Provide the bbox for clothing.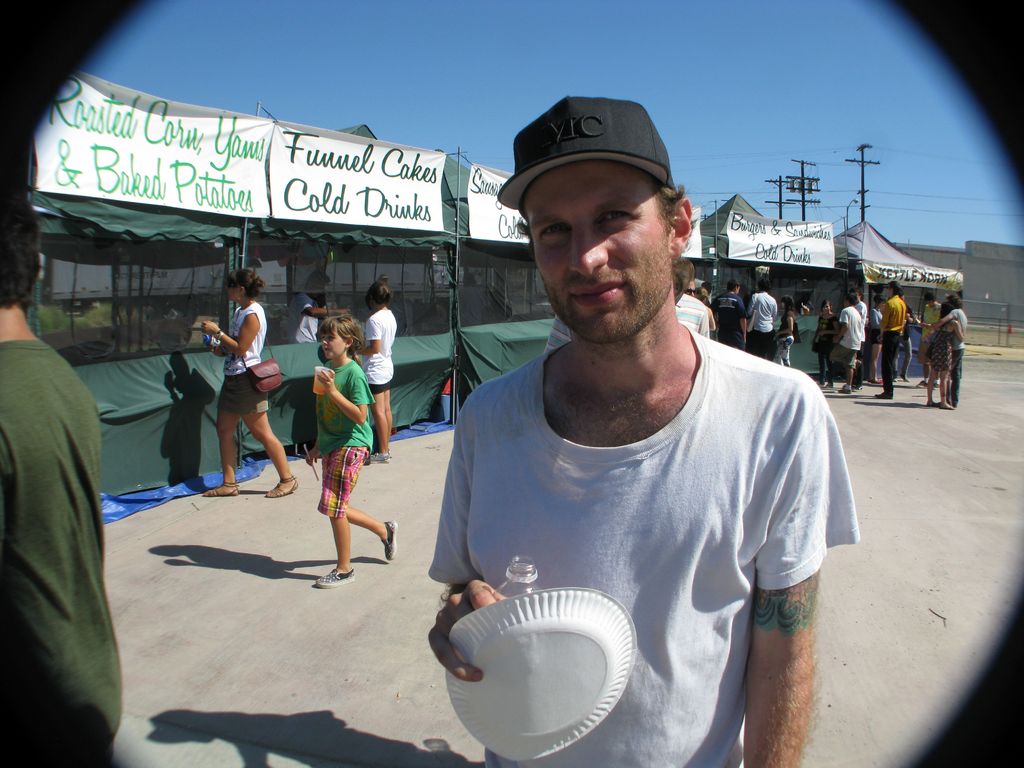
[x1=946, y1=309, x2=970, y2=404].
